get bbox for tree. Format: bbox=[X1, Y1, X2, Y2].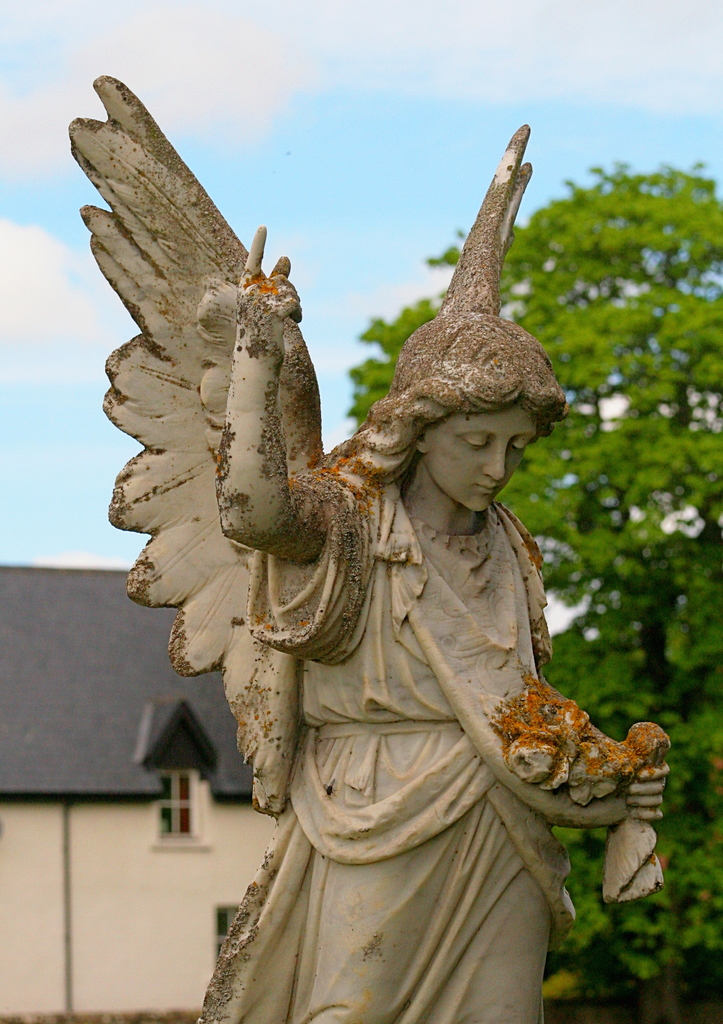
bbox=[350, 162, 722, 982].
